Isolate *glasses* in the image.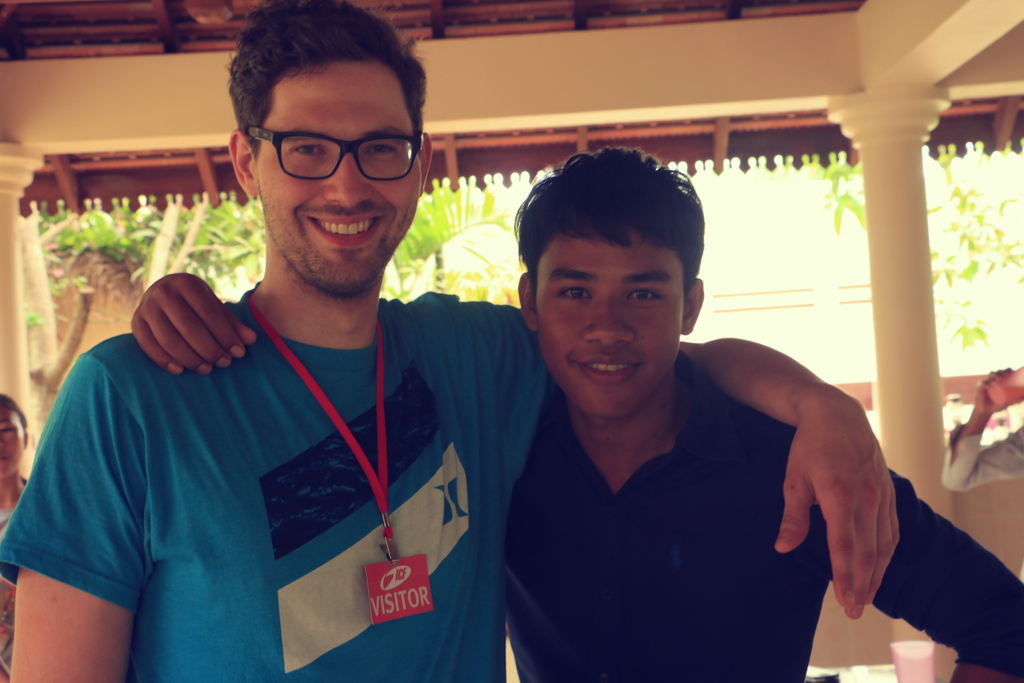
Isolated region: x1=243 y1=114 x2=428 y2=175.
